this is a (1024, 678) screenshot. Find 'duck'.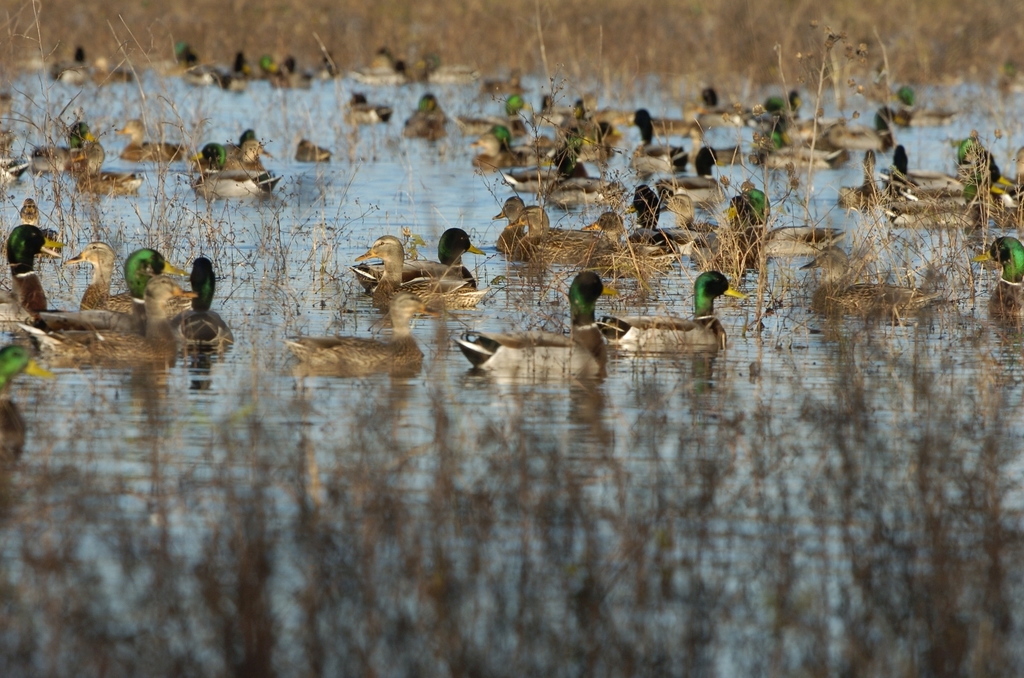
Bounding box: Rect(169, 256, 241, 351).
